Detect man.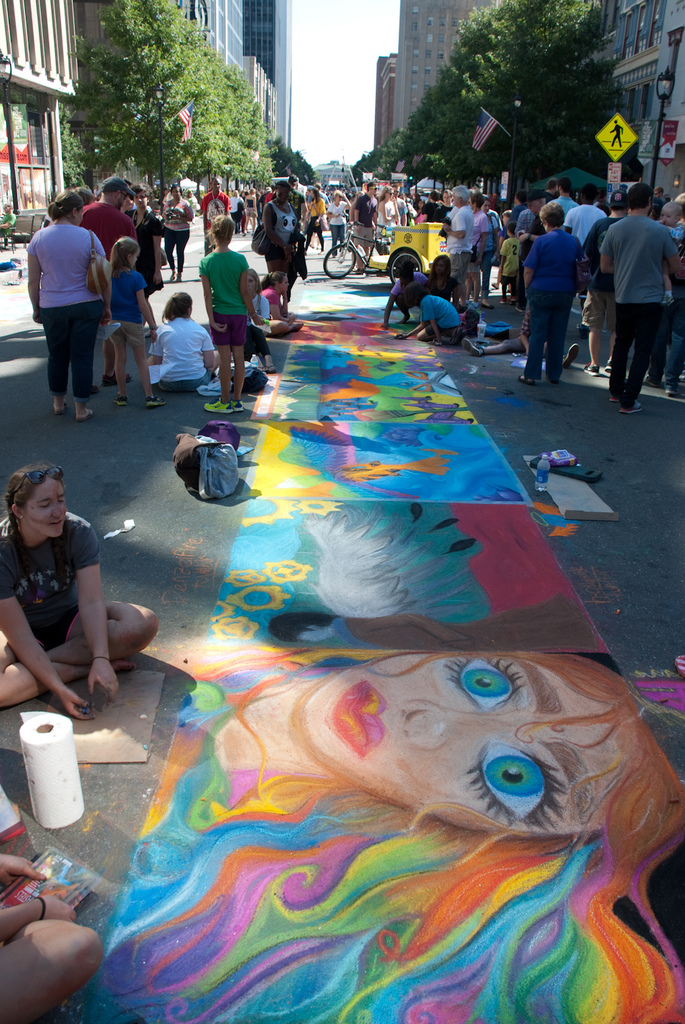
Detected at bbox(79, 176, 141, 386).
